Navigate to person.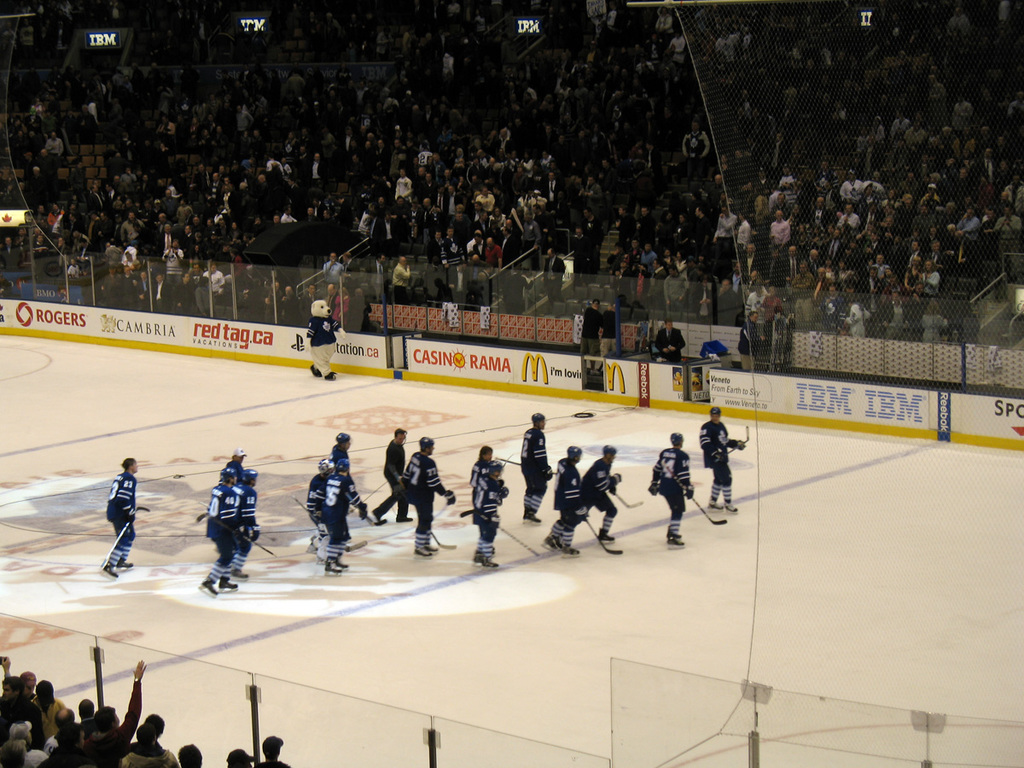
Navigation target: bbox=(697, 405, 744, 512).
